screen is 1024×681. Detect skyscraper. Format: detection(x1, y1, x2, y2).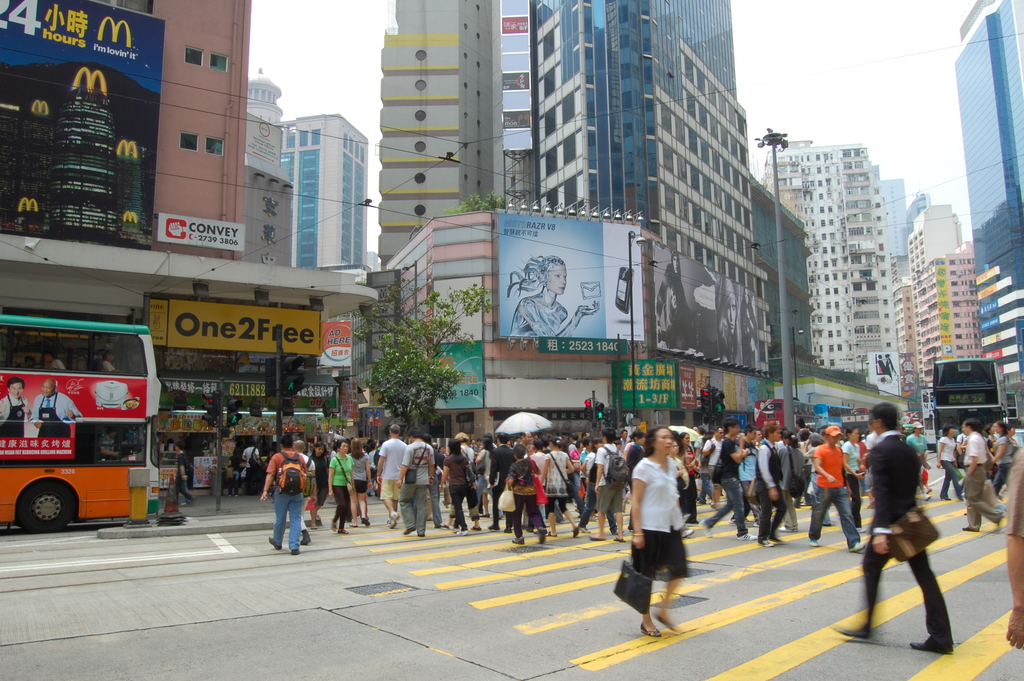
detection(523, 0, 764, 372).
